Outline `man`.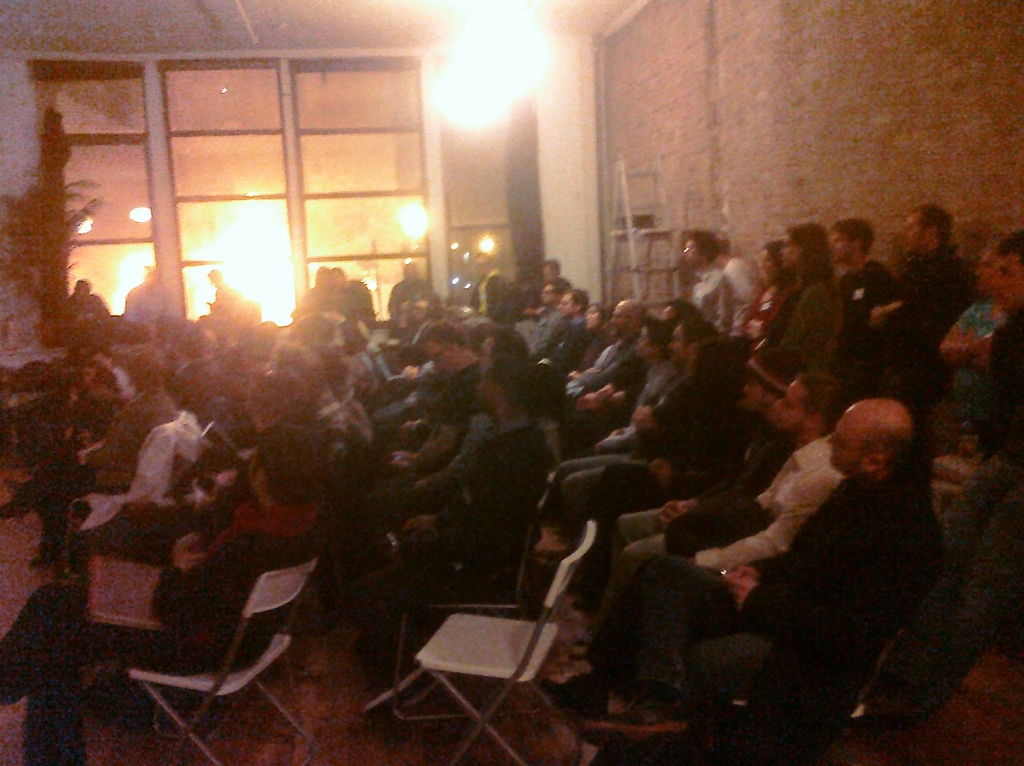
Outline: region(855, 211, 982, 446).
